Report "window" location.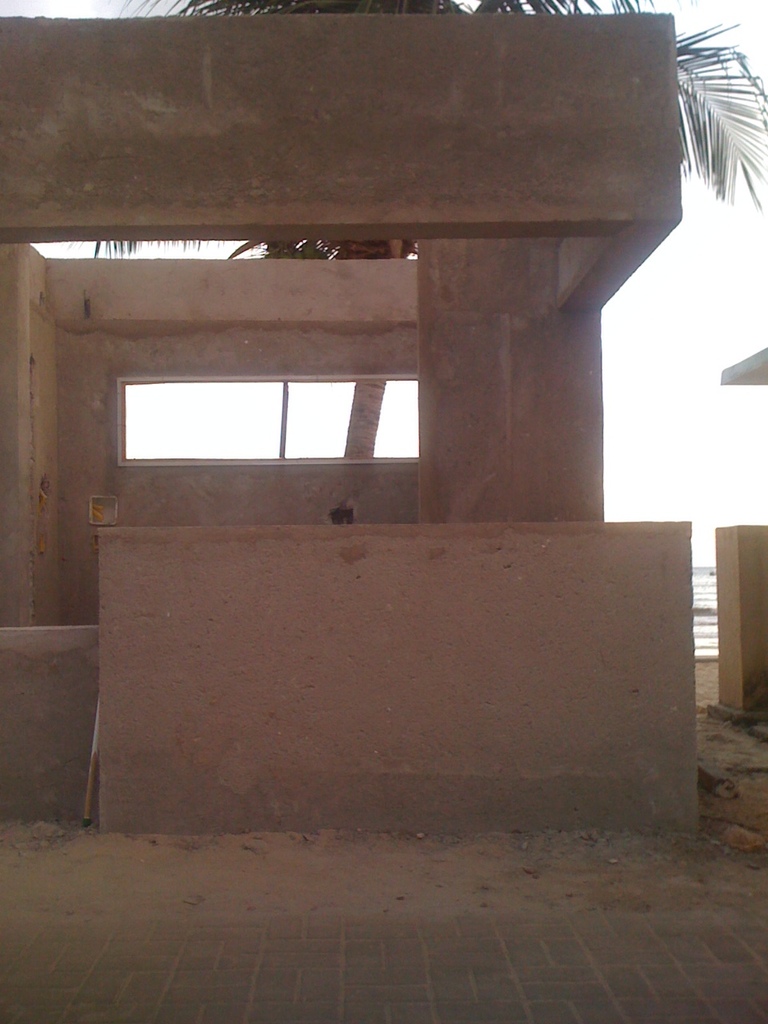
Report: BBox(106, 345, 462, 477).
